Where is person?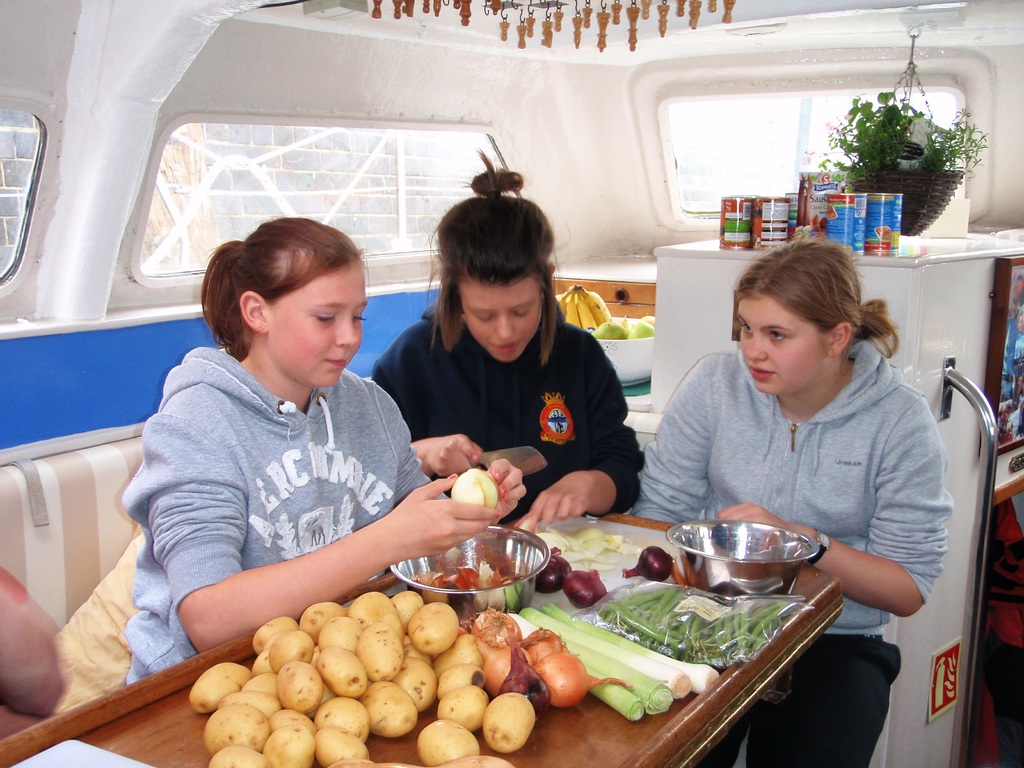
<region>0, 565, 76, 742</region>.
